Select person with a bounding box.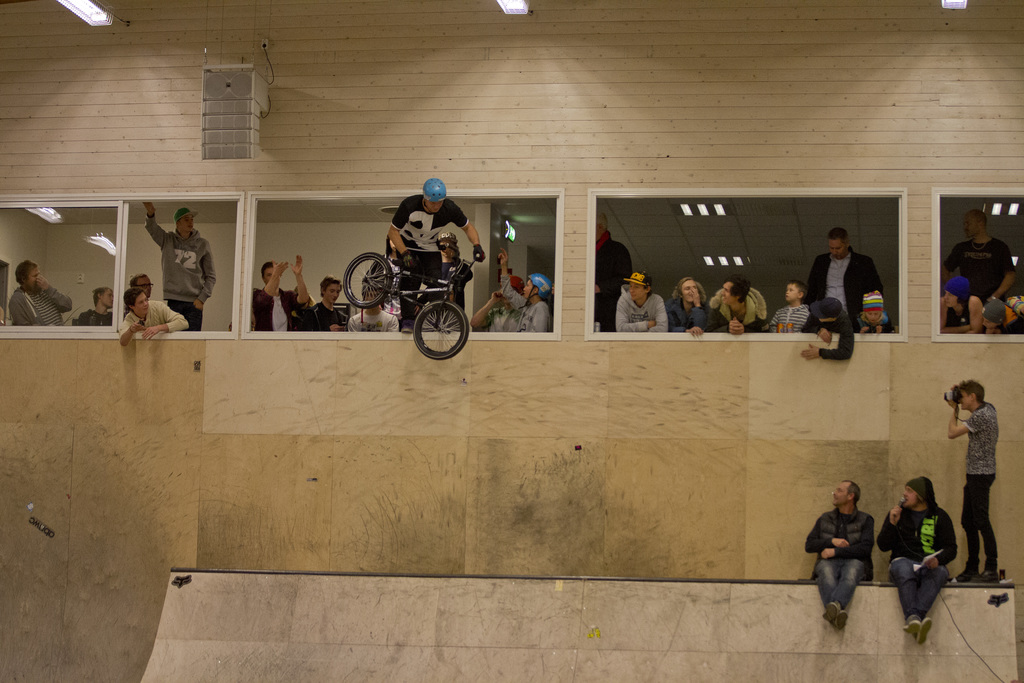
bbox=[471, 273, 529, 331].
